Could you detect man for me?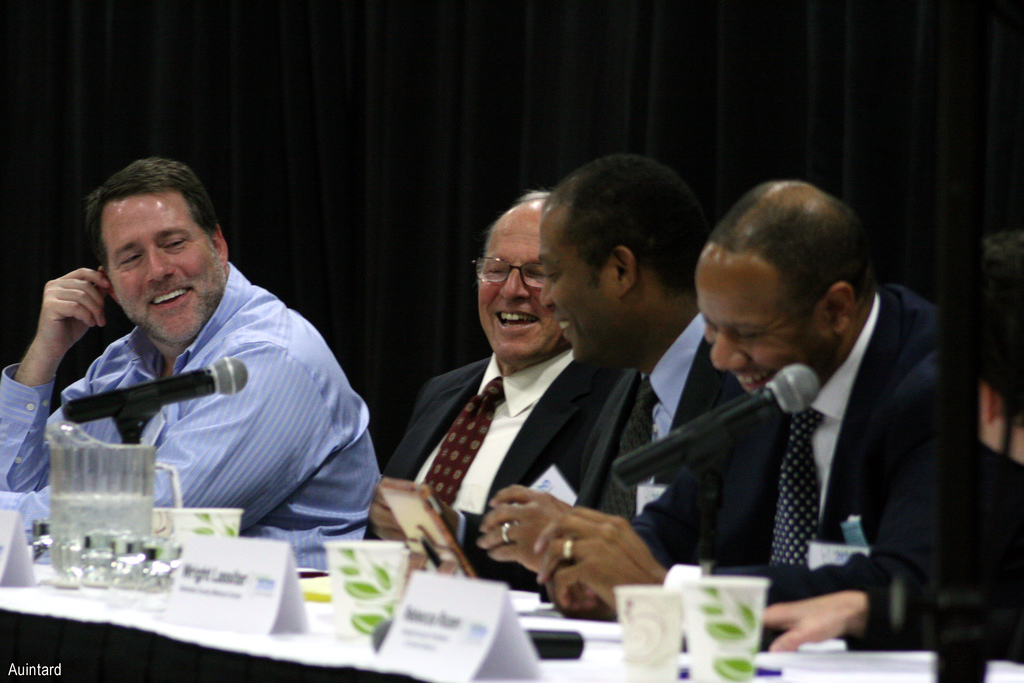
Detection result: bbox=[366, 186, 634, 598].
